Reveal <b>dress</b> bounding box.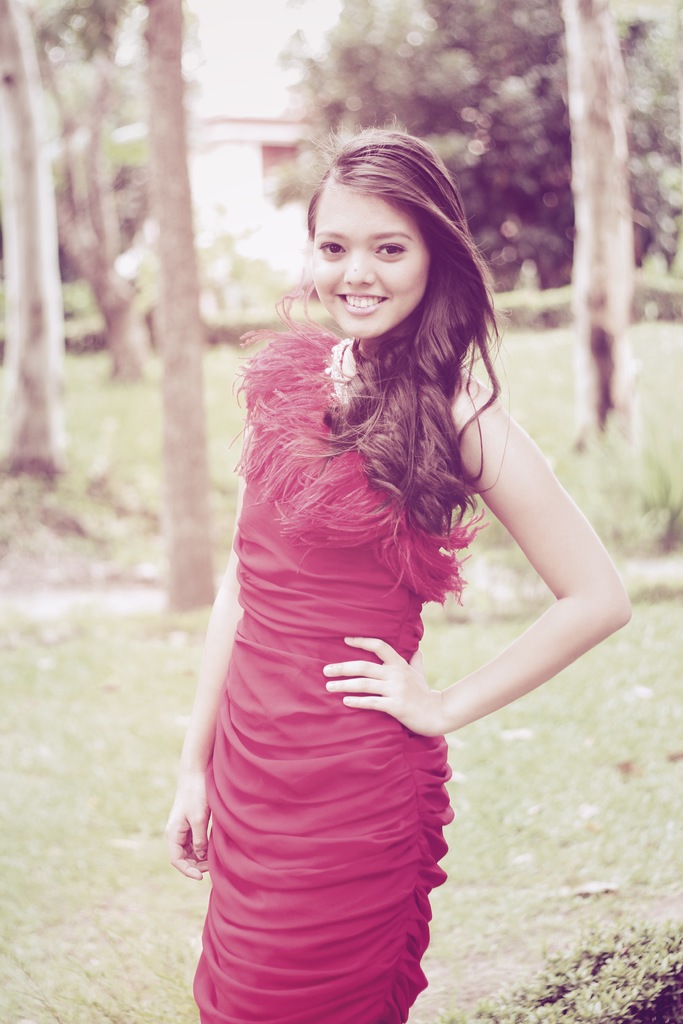
Revealed: box=[190, 277, 490, 1023].
